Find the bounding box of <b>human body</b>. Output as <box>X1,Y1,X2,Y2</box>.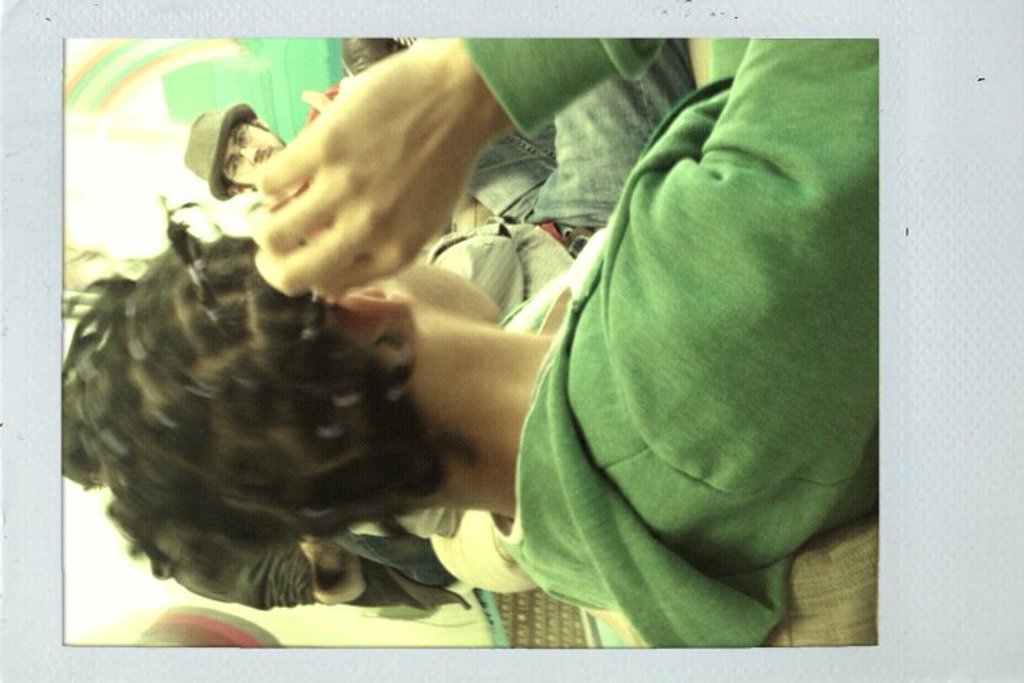
<box>48,65,732,626</box>.
